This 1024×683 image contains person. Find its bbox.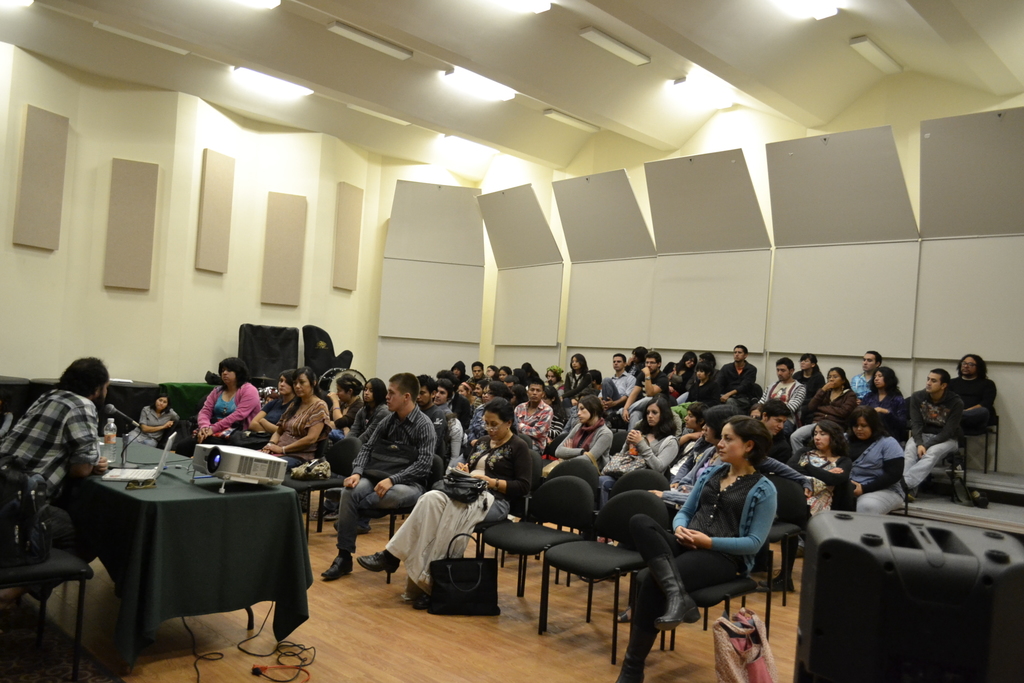
[x1=732, y1=372, x2=763, y2=420].
